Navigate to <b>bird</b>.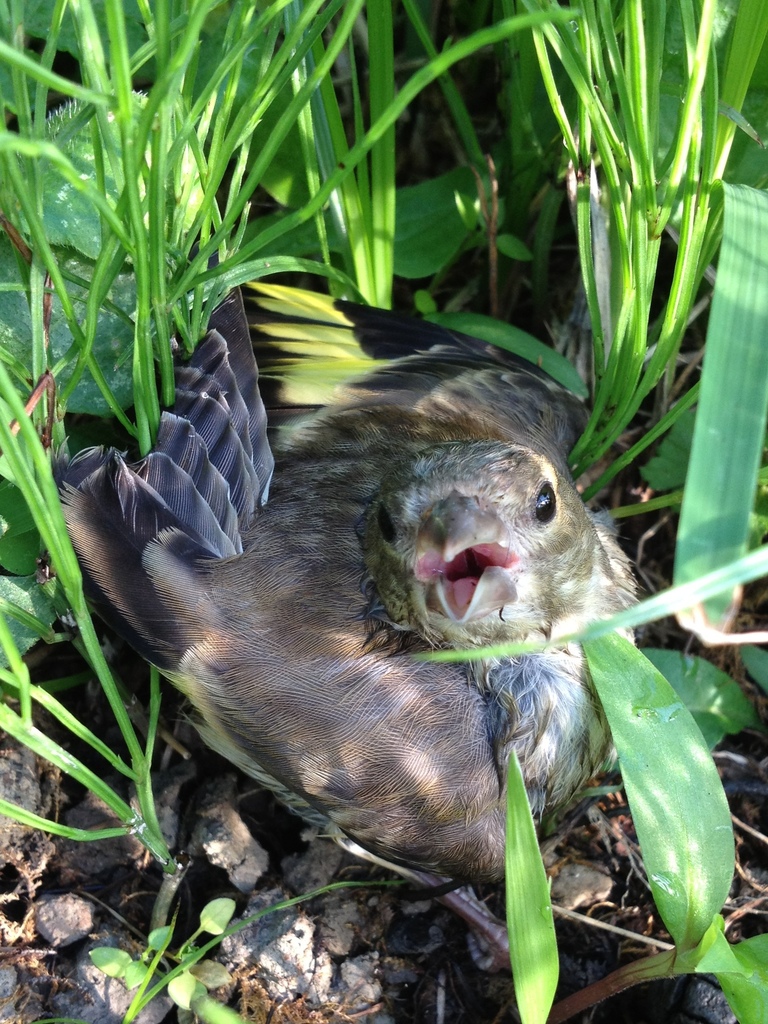
Navigation target: x1=79 y1=269 x2=655 y2=977.
